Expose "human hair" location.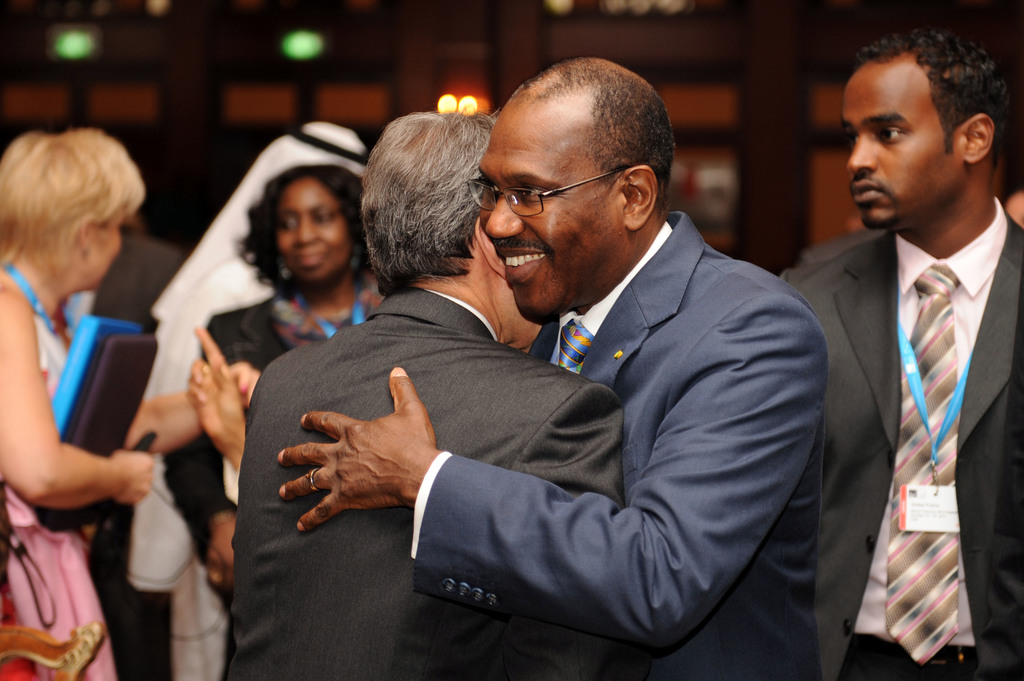
Exposed at {"x1": 232, "y1": 161, "x2": 366, "y2": 303}.
